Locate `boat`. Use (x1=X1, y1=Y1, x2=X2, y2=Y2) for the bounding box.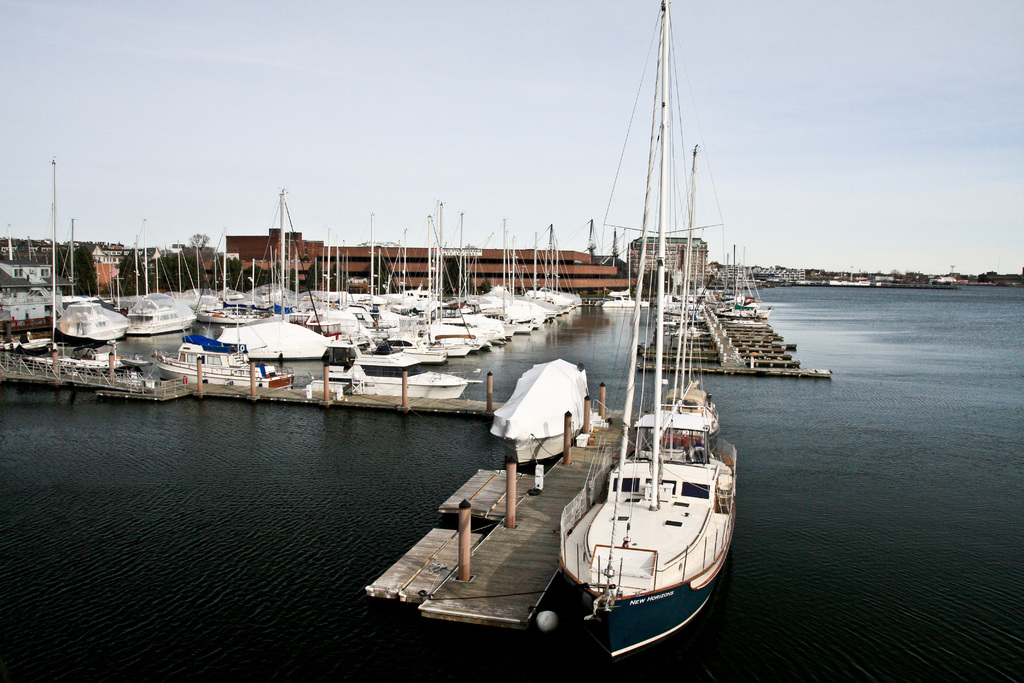
(x1=152, y1=304, x2=296, y2=390).
